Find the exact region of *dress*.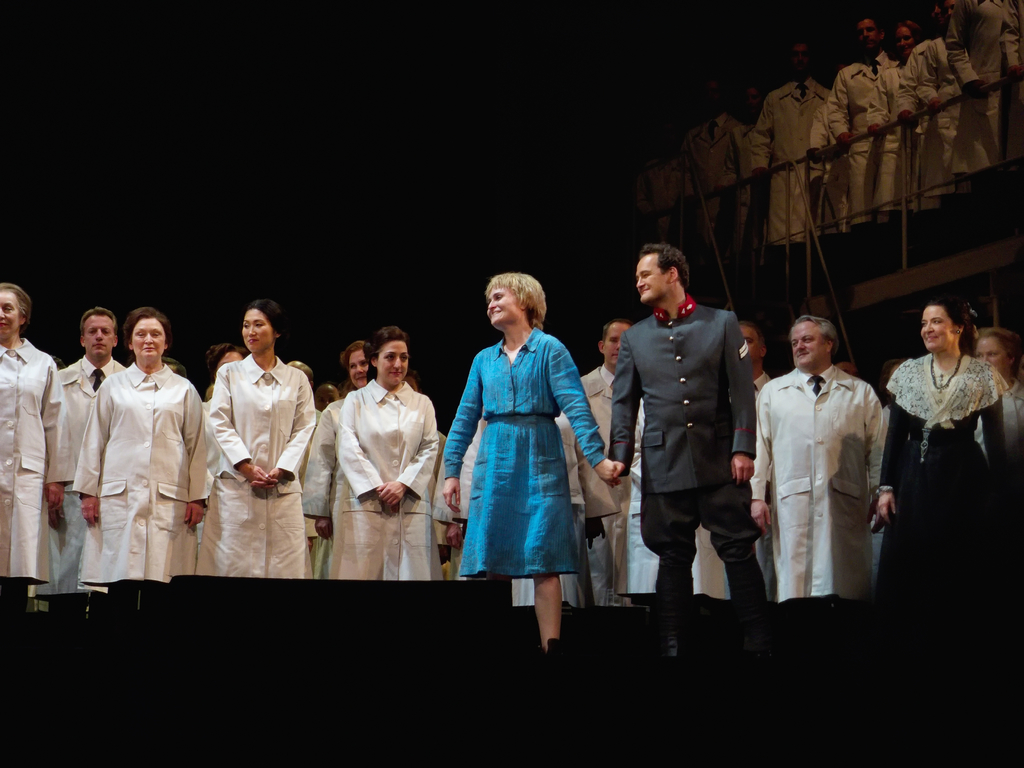
Exact region: BBox(451, 321, 595, 595).
